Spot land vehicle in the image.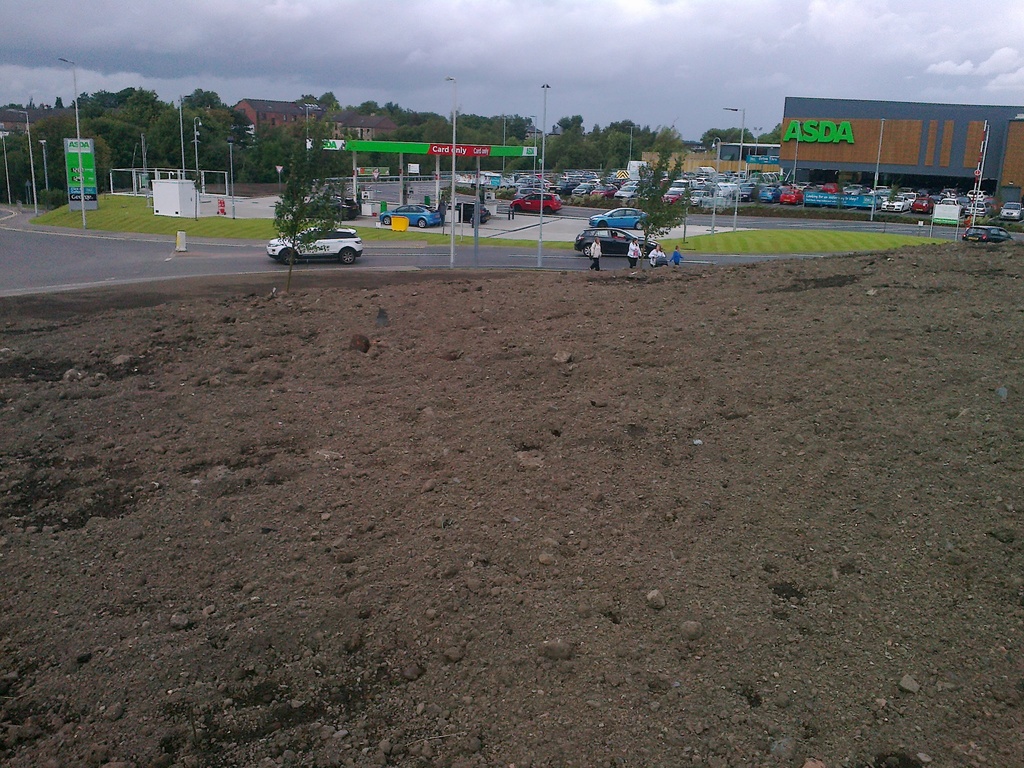
land vehicle found at 573:216:660:257.
